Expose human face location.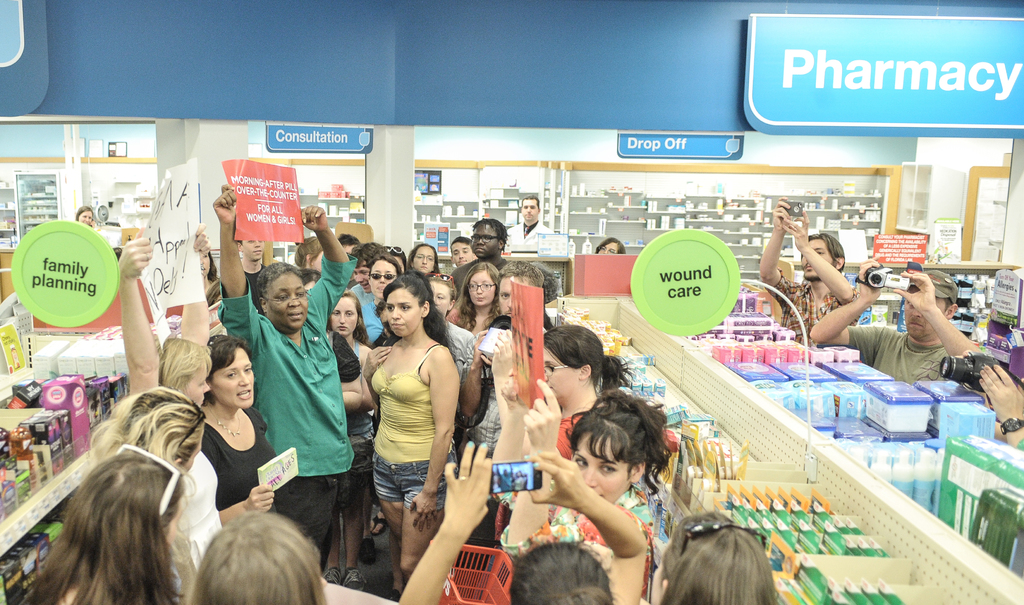
Exposed at 905/292/947/341.
